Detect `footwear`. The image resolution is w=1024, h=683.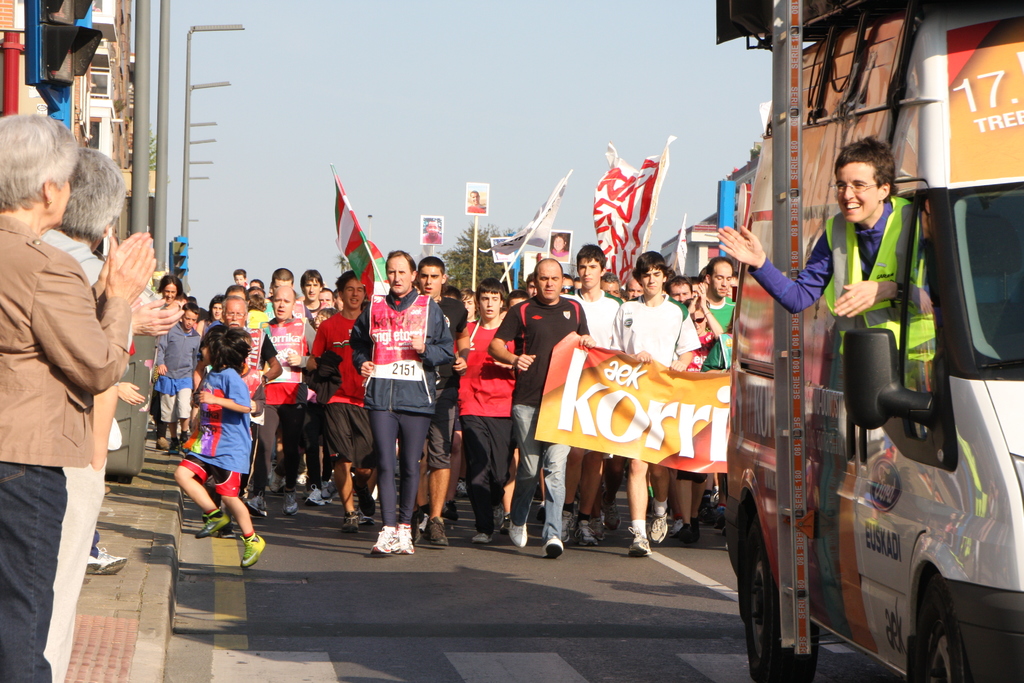
Rect(689, 515, 700, 544).
